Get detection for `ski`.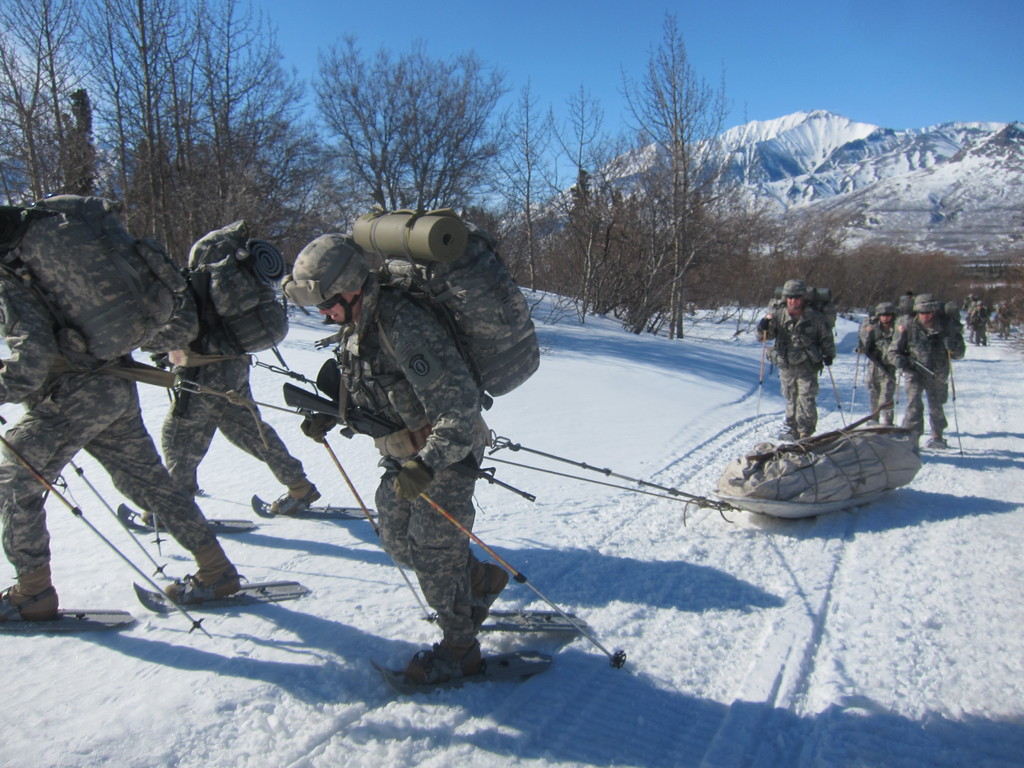
Detection: box=[439, 610, 589, 637].
